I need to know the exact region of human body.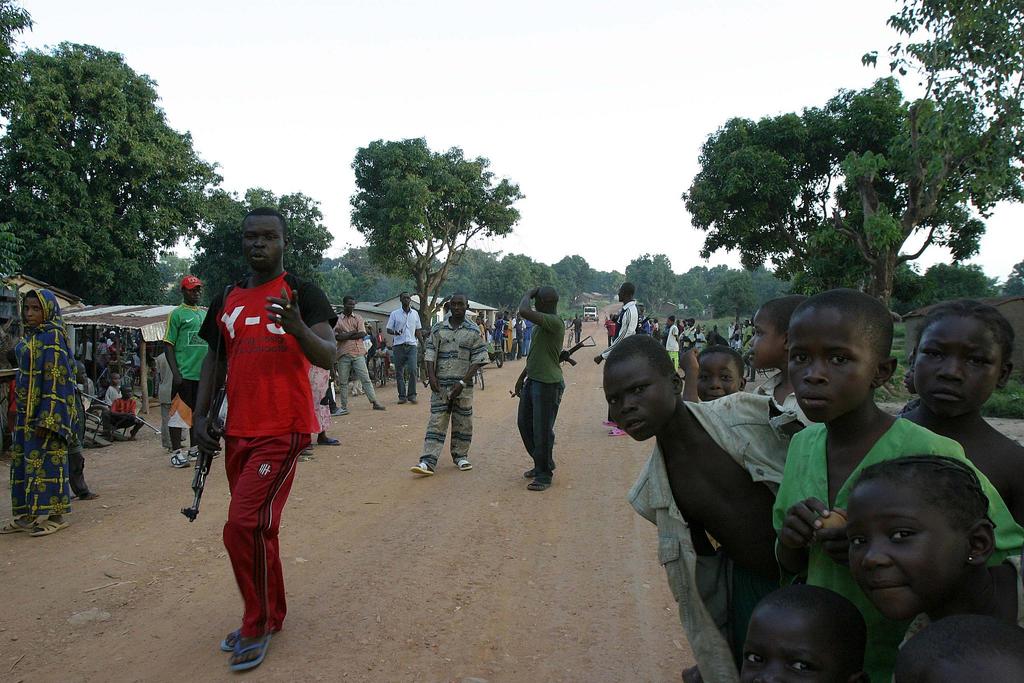
Region: (108,370,122,406).
